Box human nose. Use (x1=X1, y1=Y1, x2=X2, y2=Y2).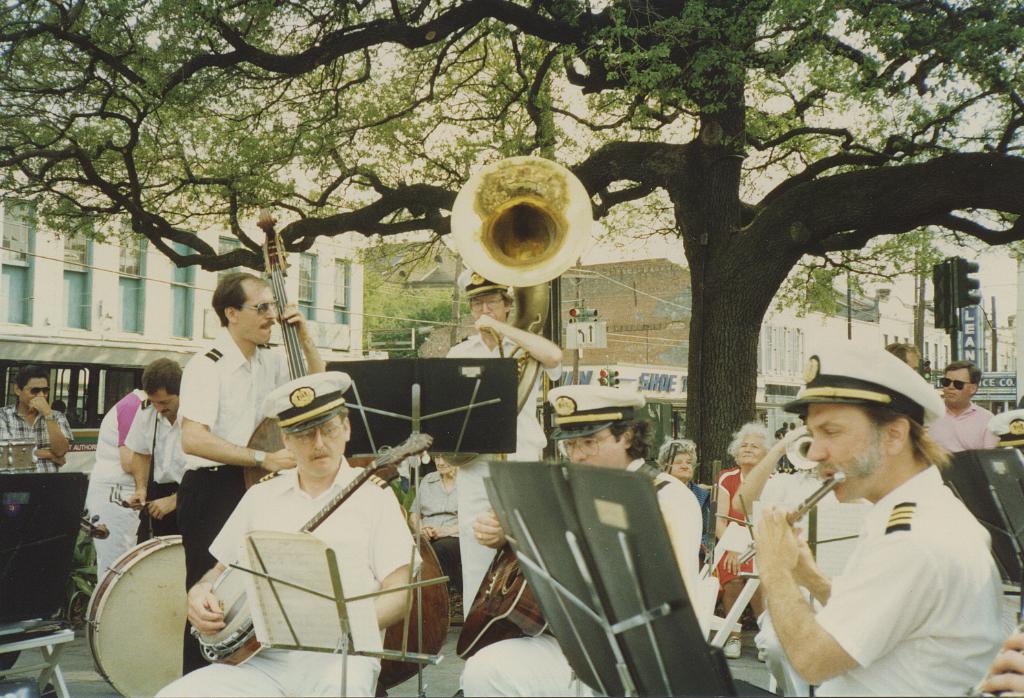
(x1=804, y1=433, x2=829, y2=461).
